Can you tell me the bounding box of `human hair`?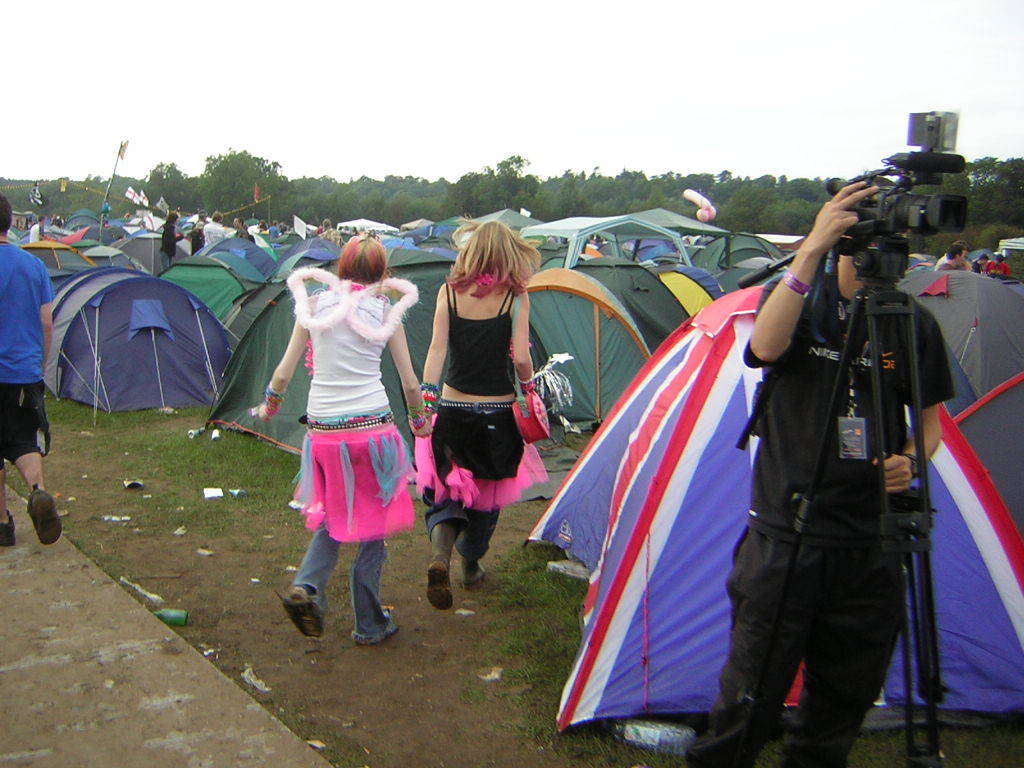
213 211 223 220.
